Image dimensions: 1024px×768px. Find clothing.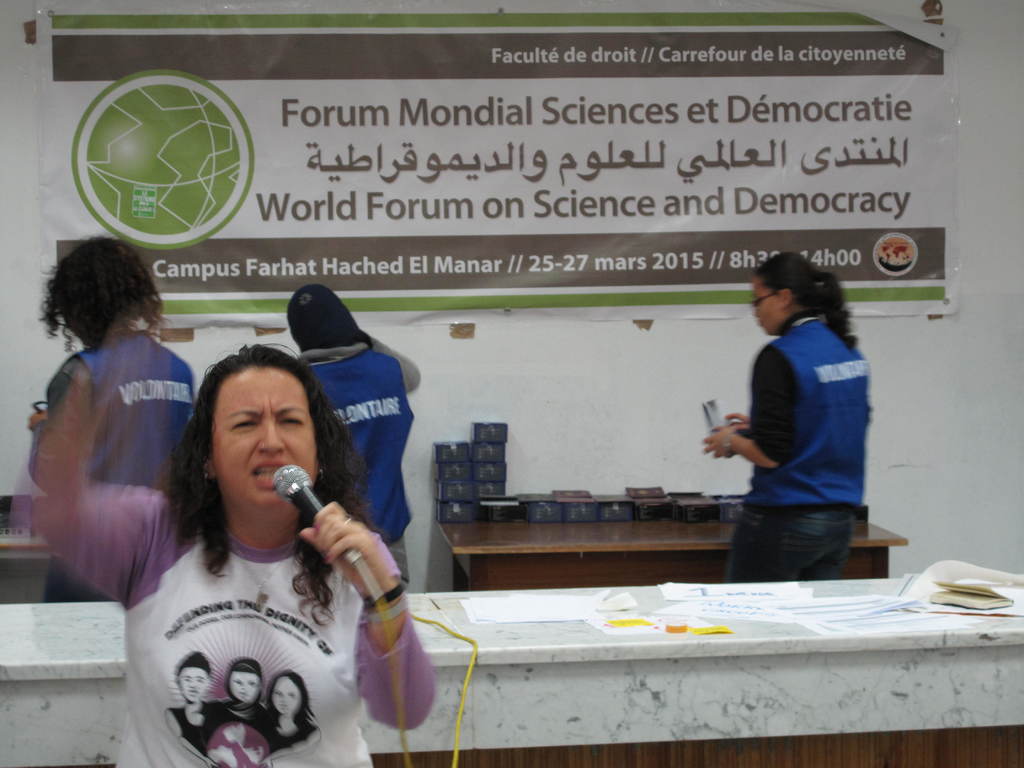
(left=287, top=332, right=419, bottom=593).
